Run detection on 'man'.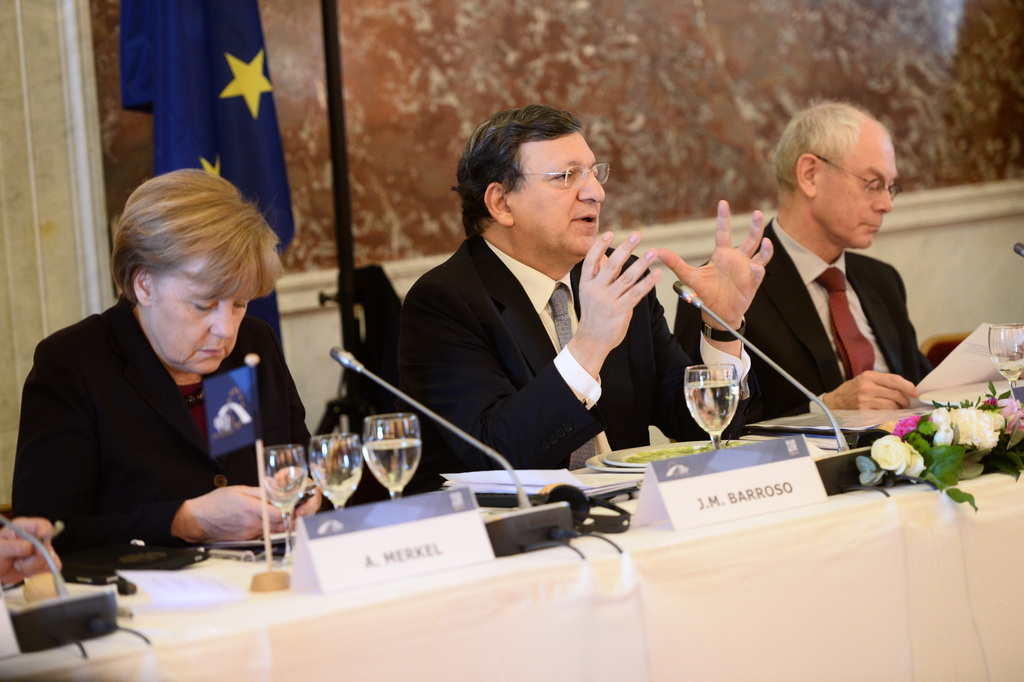
Result: [left=676, top=95, right=980, bottom=409].
